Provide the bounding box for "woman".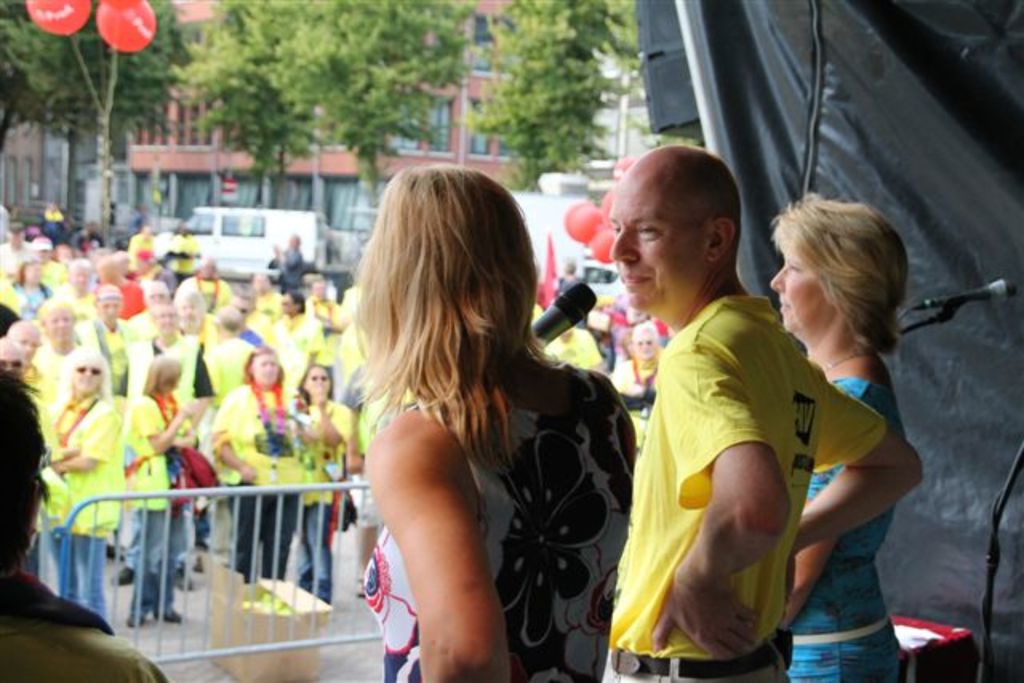
locate(770, 186, 909, 681).
